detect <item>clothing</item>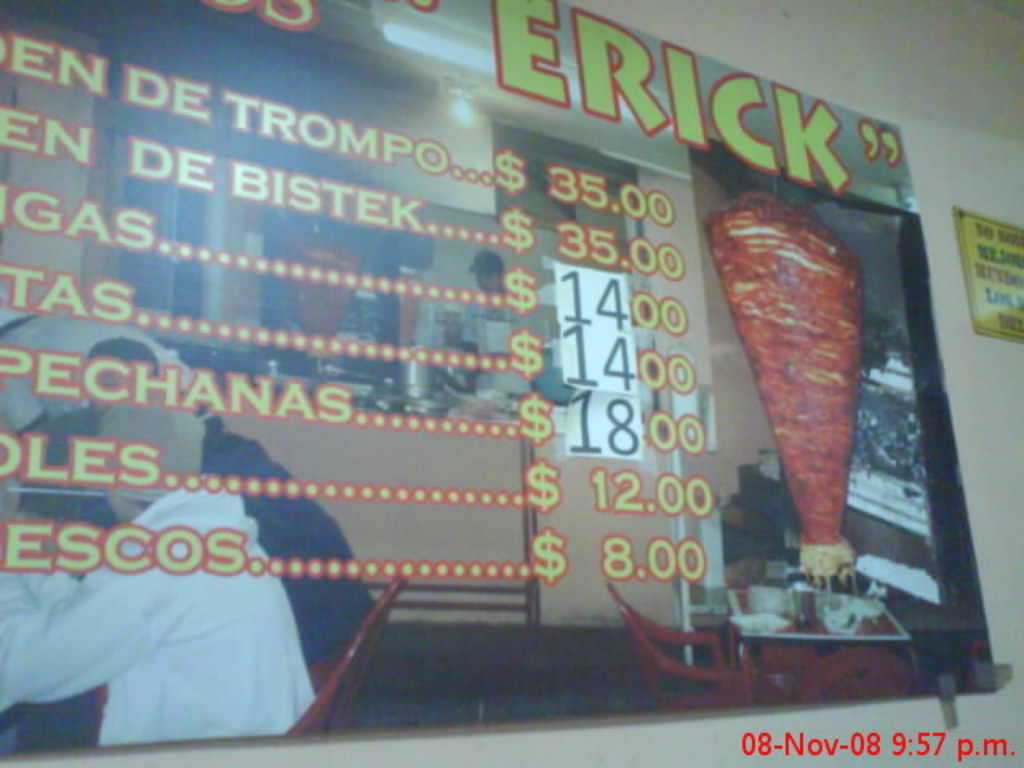
[467, 296, 528, 386]
